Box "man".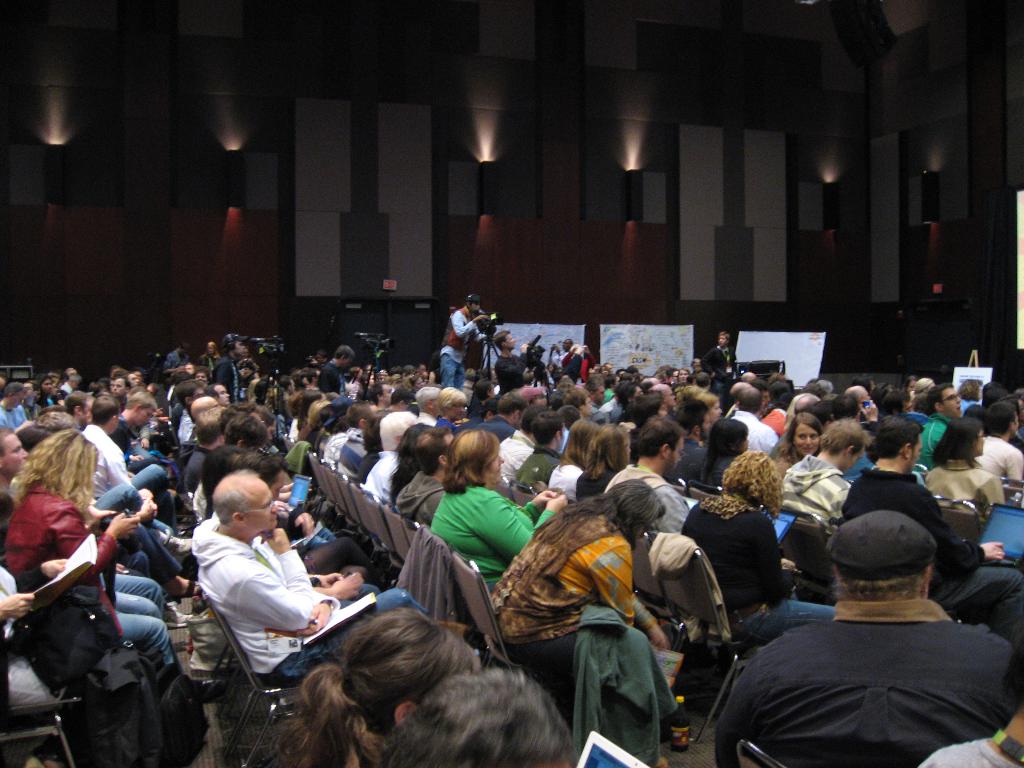
0,432,176,634.
